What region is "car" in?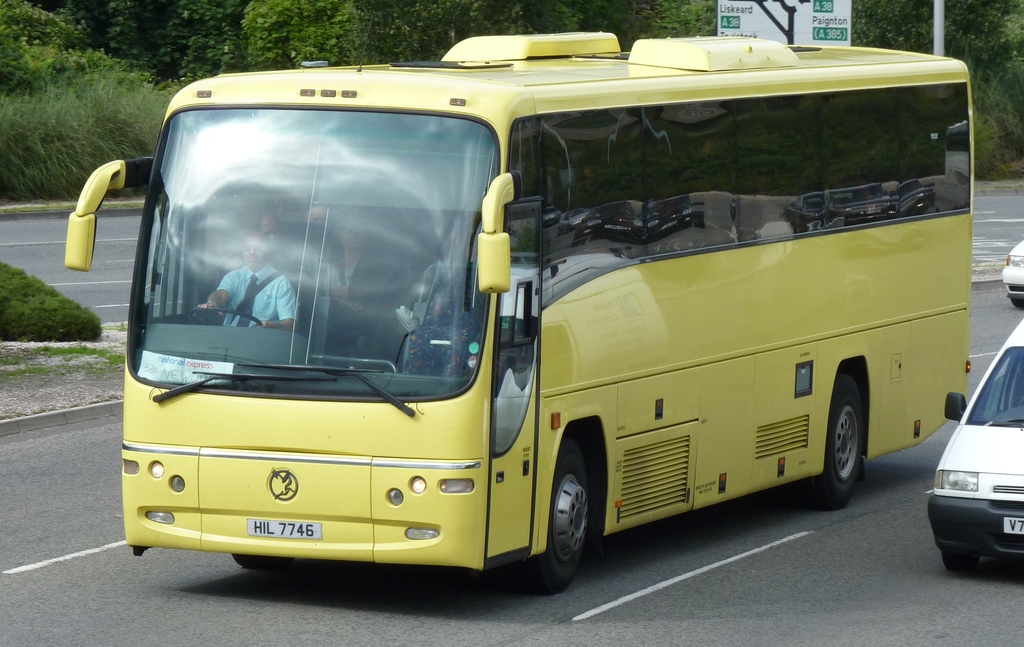
[925, 315, 1023, 577].
